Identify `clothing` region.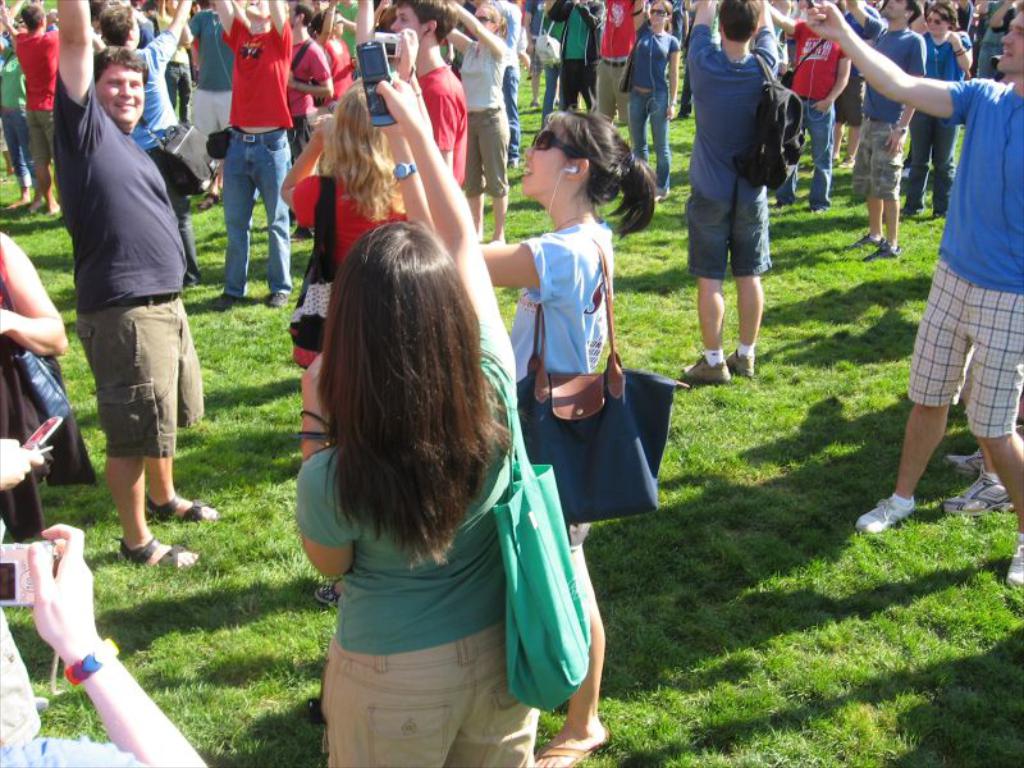
Region: Rect(285, 33, 339, 196).
